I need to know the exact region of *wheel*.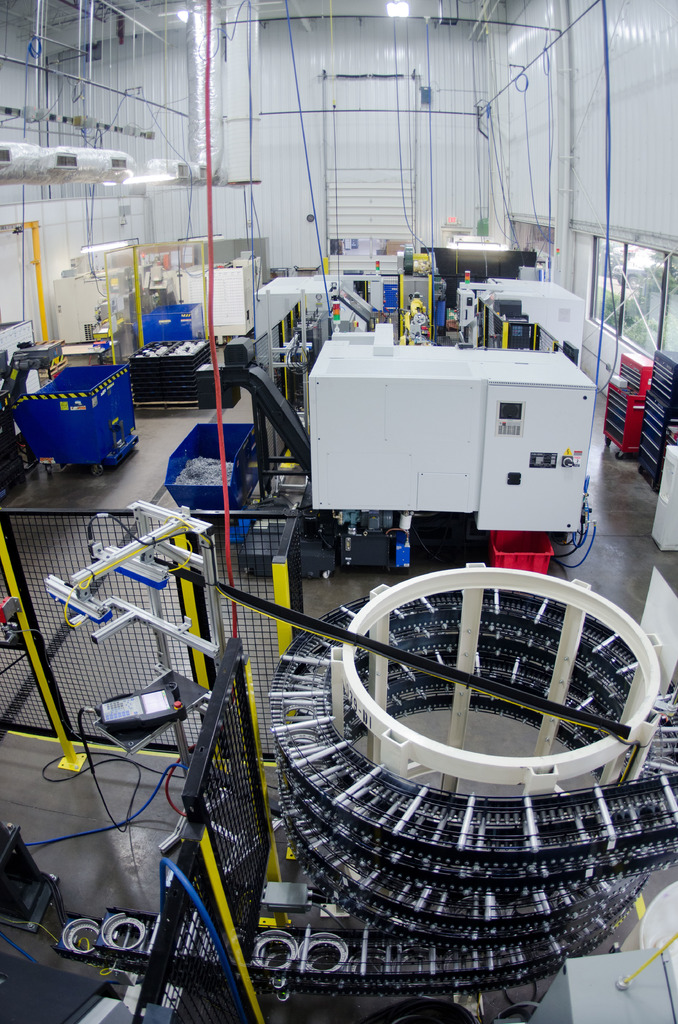
Region: (106, 918, 144, 948).
